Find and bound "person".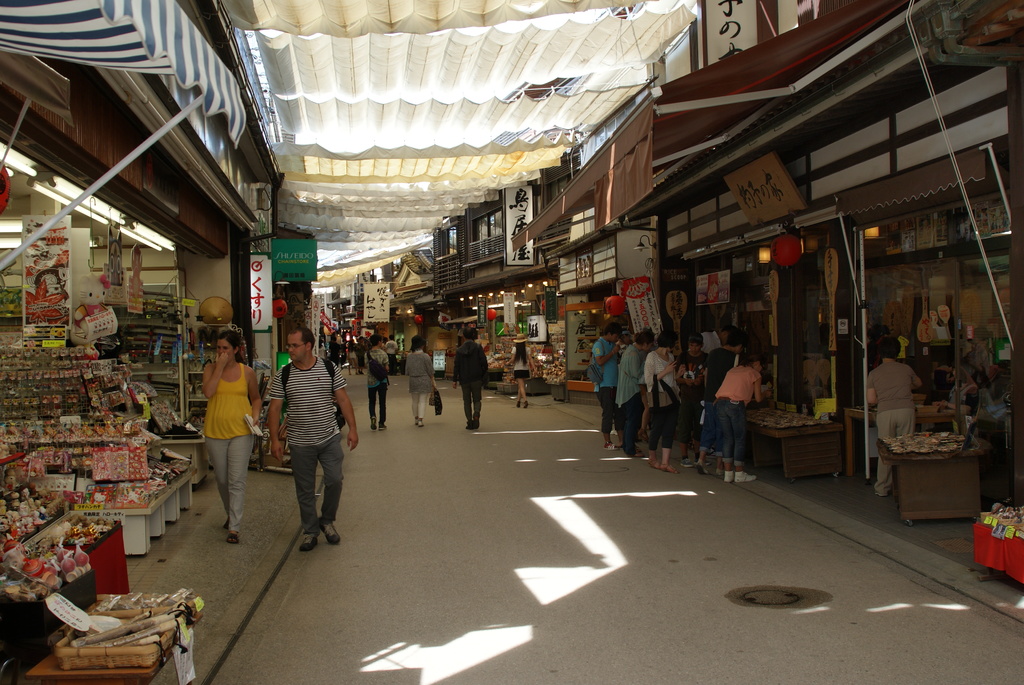
Bound: (401,332,432,425).
